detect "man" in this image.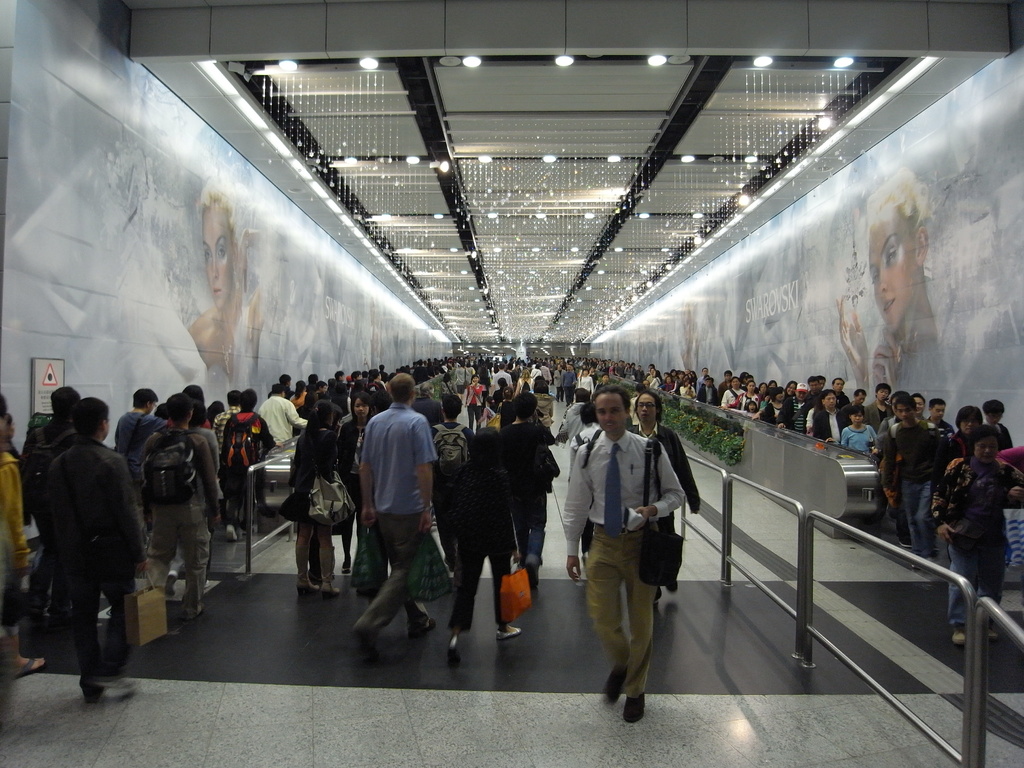
Detection: box=[775, 383, 819, 441].
